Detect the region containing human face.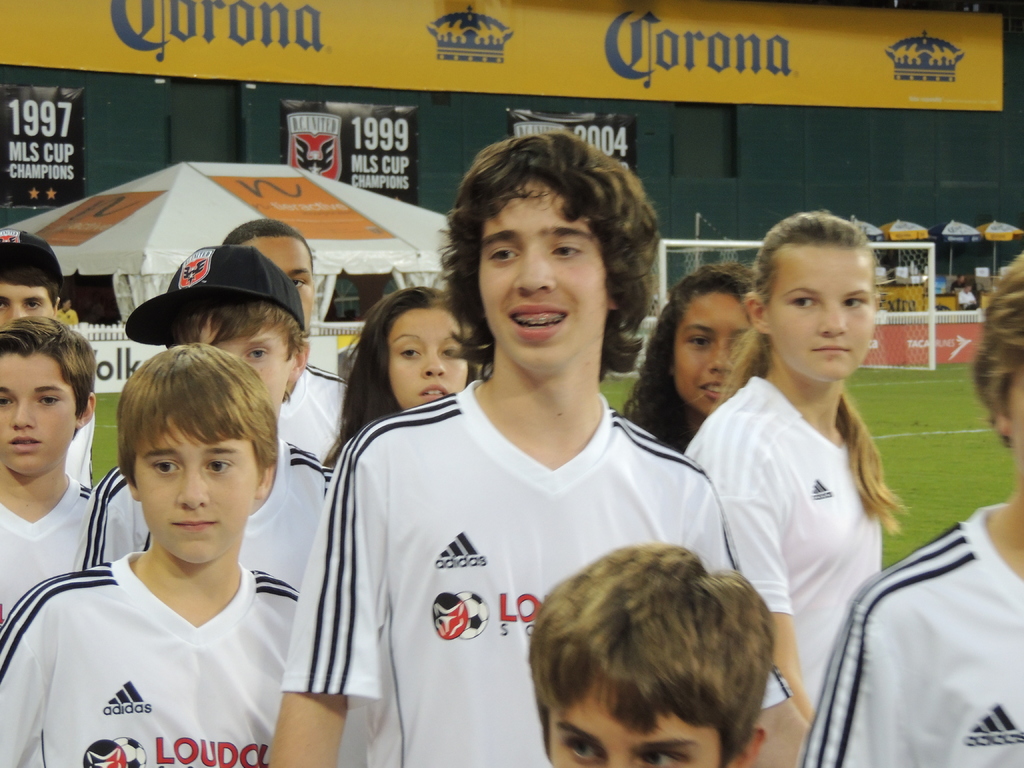
[1012,364,1023,448].
